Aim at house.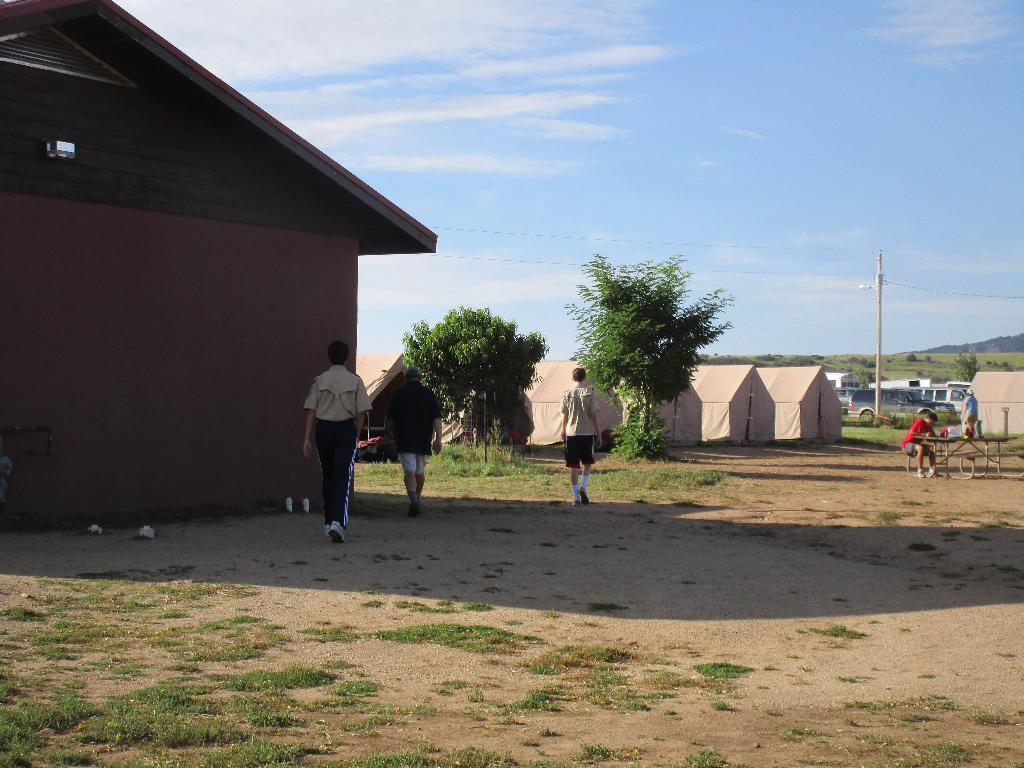
Aimed at 969 368 1023 442.
